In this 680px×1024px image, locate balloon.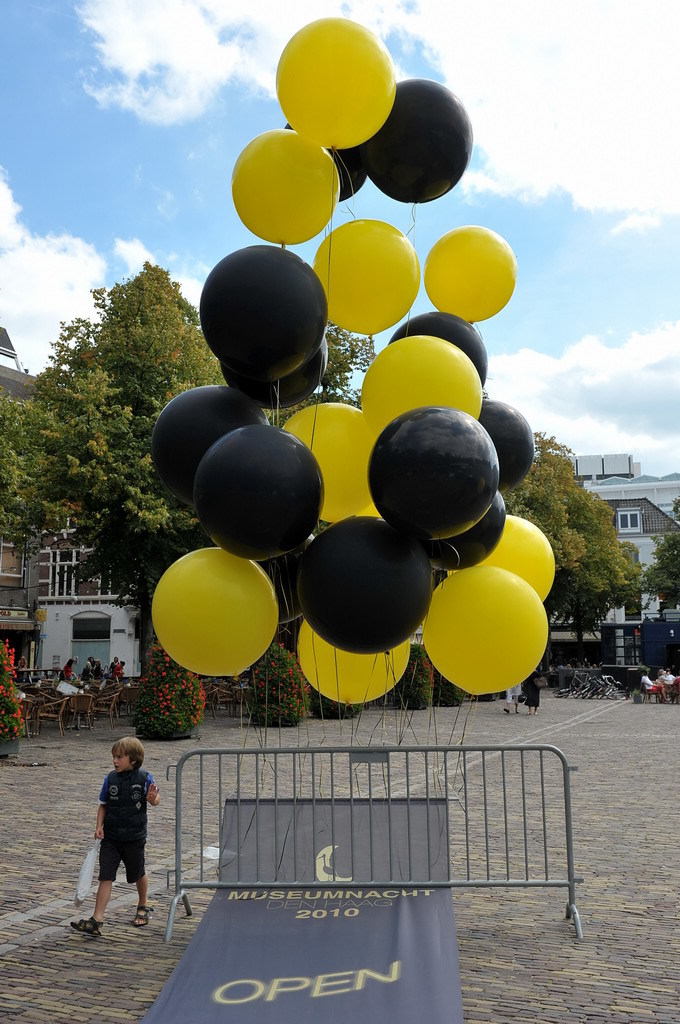
Bounding box: BBox(362, 404, 498, 542).
